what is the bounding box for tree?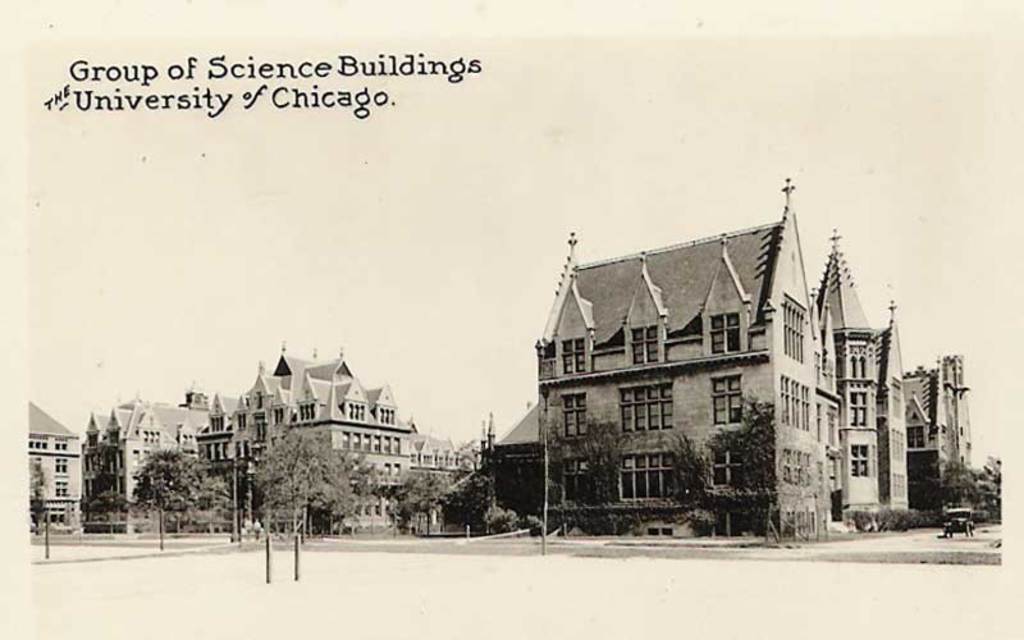
bbox(943, 454, 988, 535).
